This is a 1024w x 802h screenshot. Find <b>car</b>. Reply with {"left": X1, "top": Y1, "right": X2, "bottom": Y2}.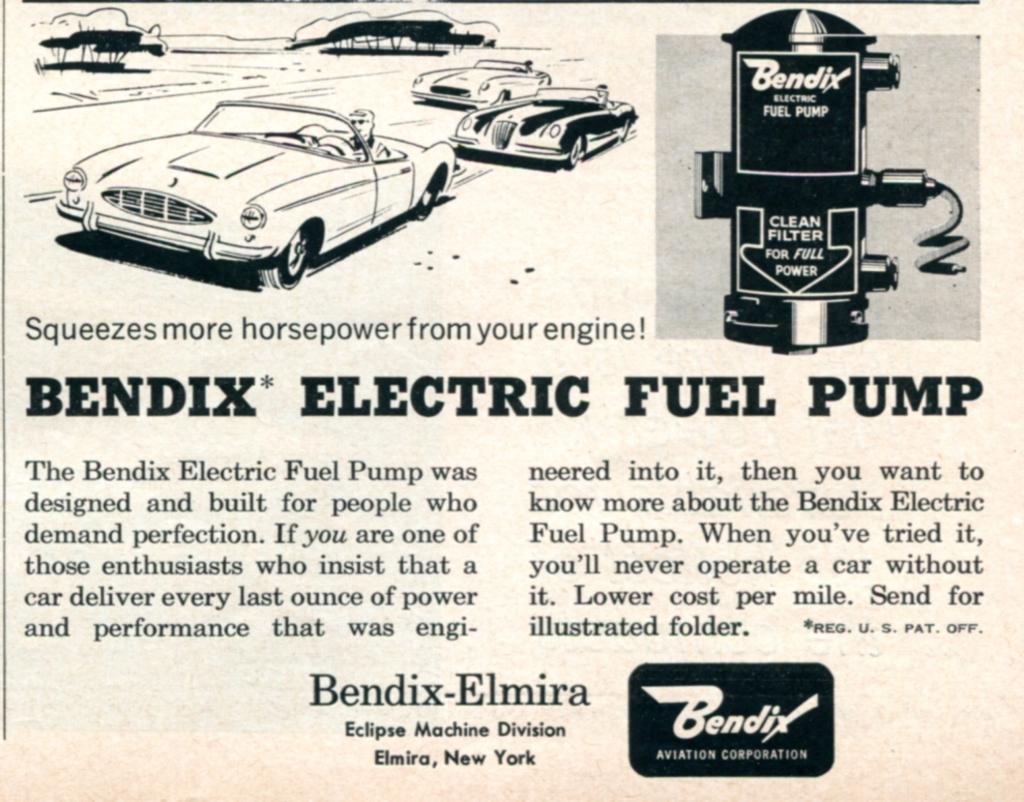
{"left": 451, "top": 88, "right": 639, "bottom": 171}.
